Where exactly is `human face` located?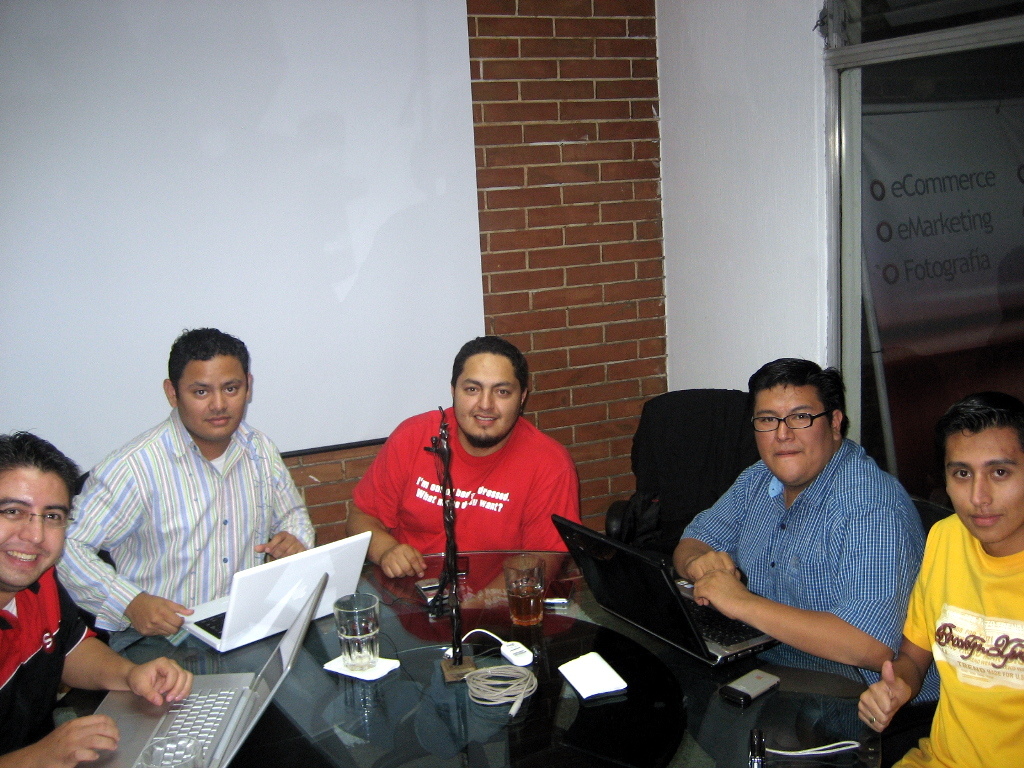
Its bounding box is [x1=755, y1=383, x2=835, y2=482].
